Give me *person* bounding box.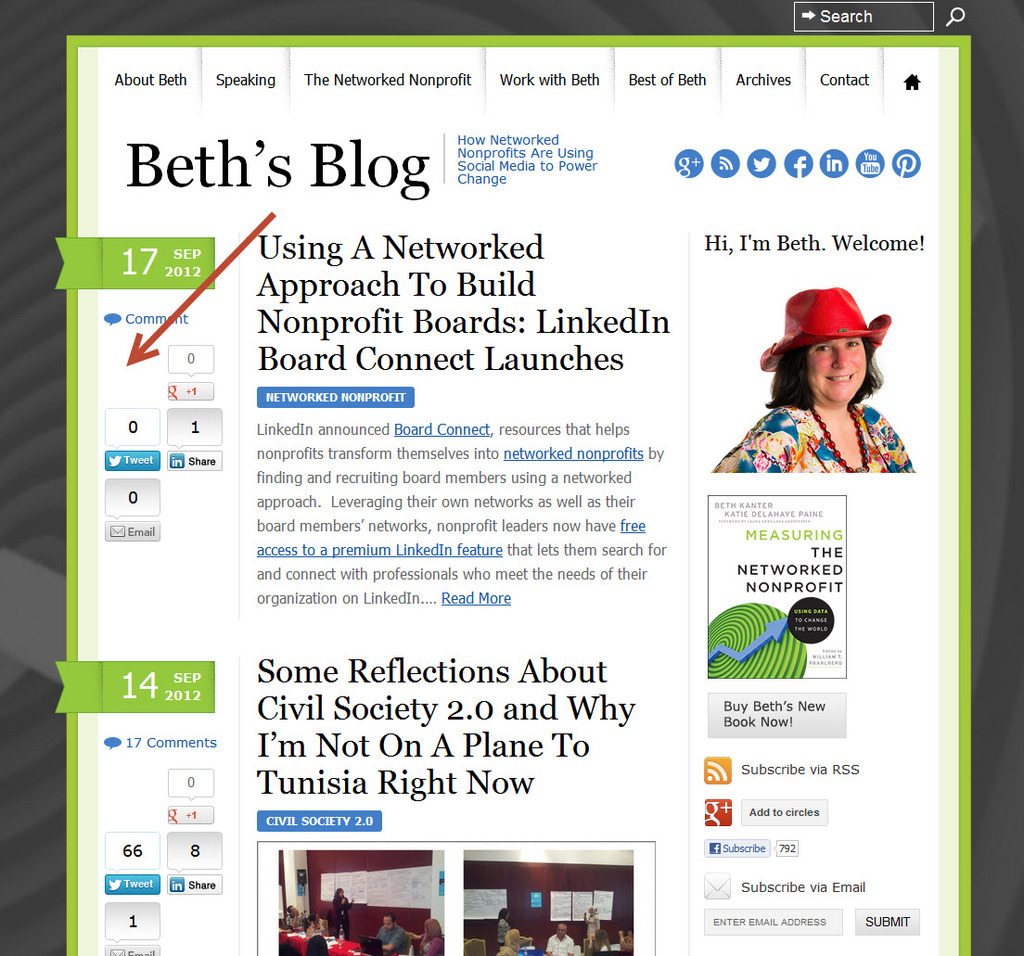
rect(498, 930, 521, 955).
